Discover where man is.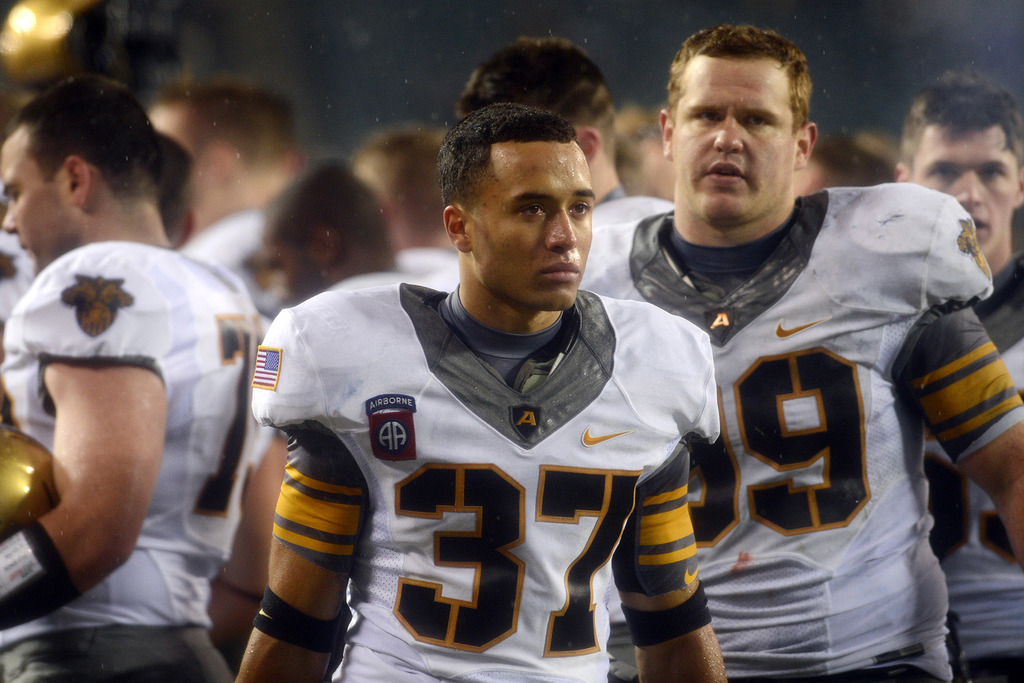
Discovered at bbox=(891, 63, 1023, 682).
